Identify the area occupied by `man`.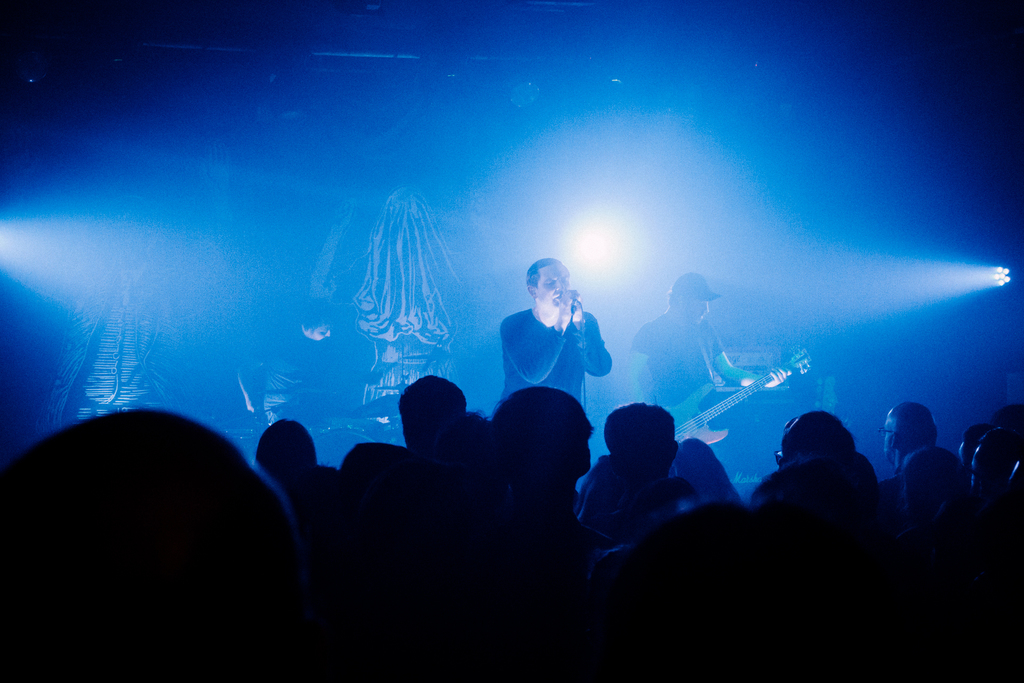
Area: 235 298 344 422.
